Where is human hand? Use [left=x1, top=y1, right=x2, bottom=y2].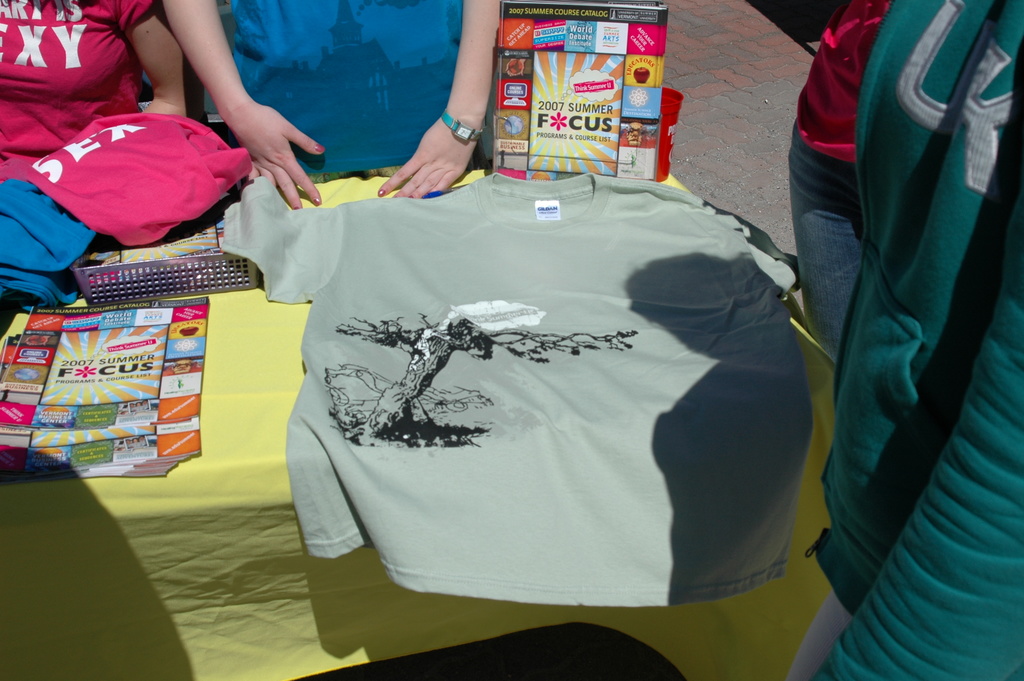
[left=381, top=89, right=468, bottom=186].
